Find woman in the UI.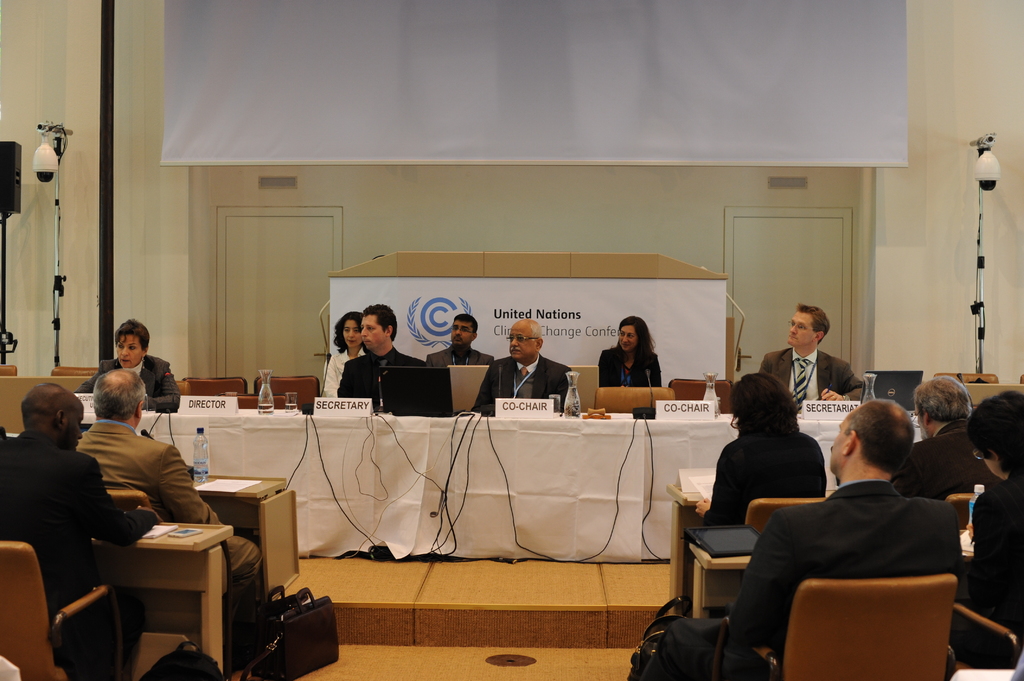
UI element at (319, 308, 369, 399).
